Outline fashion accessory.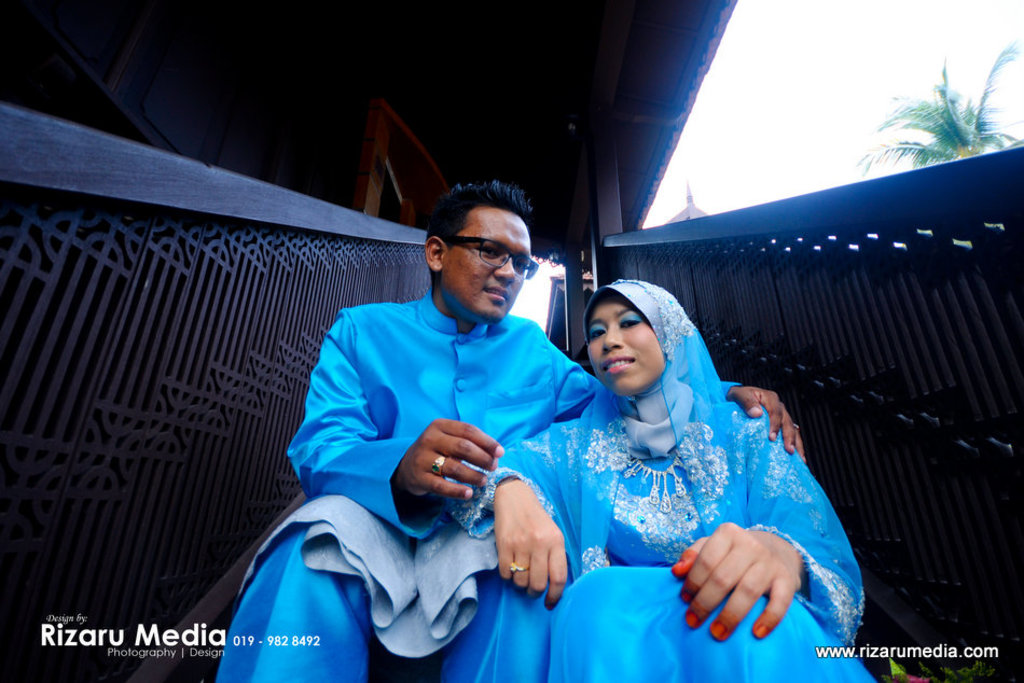
Outline: x1=626 y1=458 x2=678 y2=517.
